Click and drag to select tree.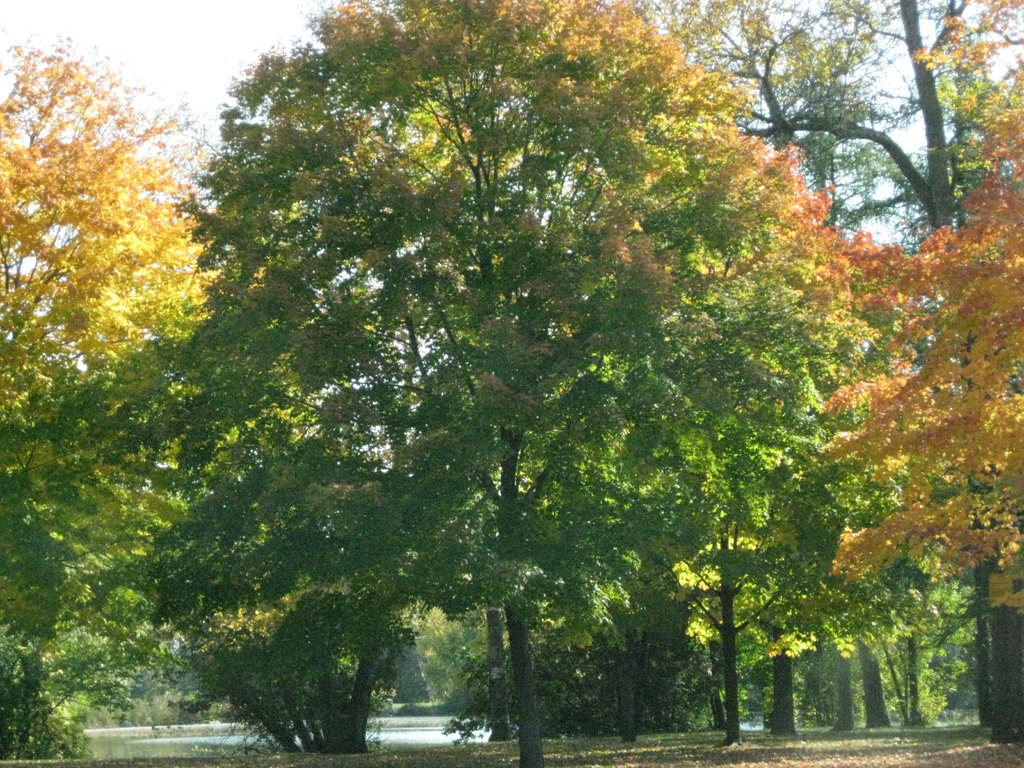
Selection: bbox=(0, 35, 223, 399).
